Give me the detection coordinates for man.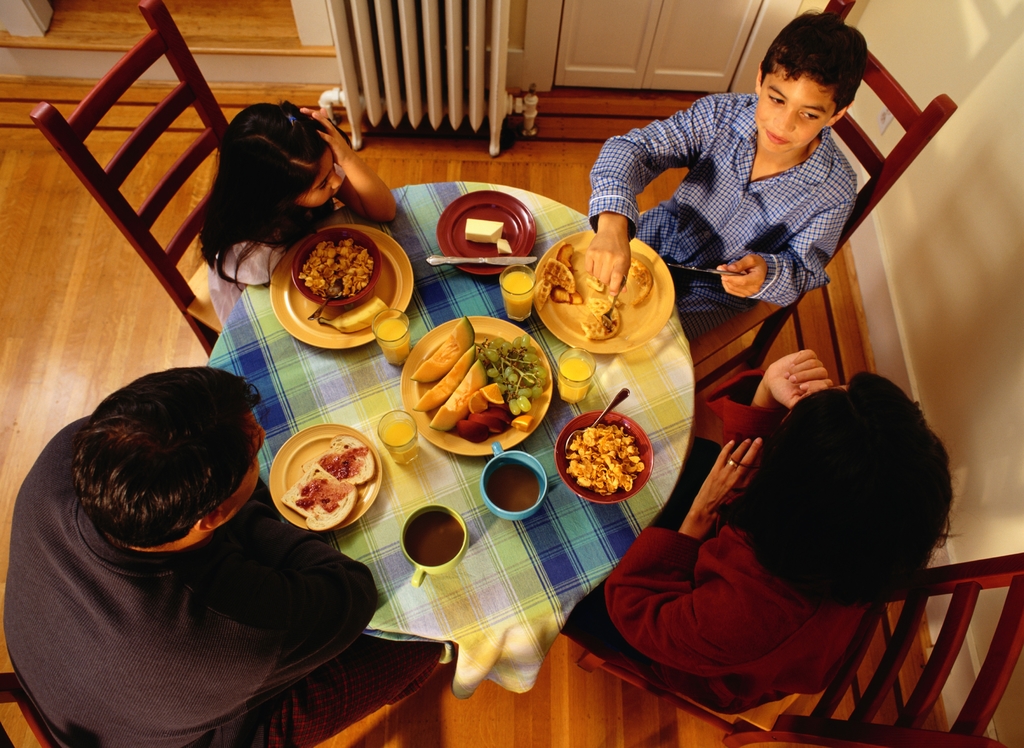
<box>0,384,417,741</box>.
